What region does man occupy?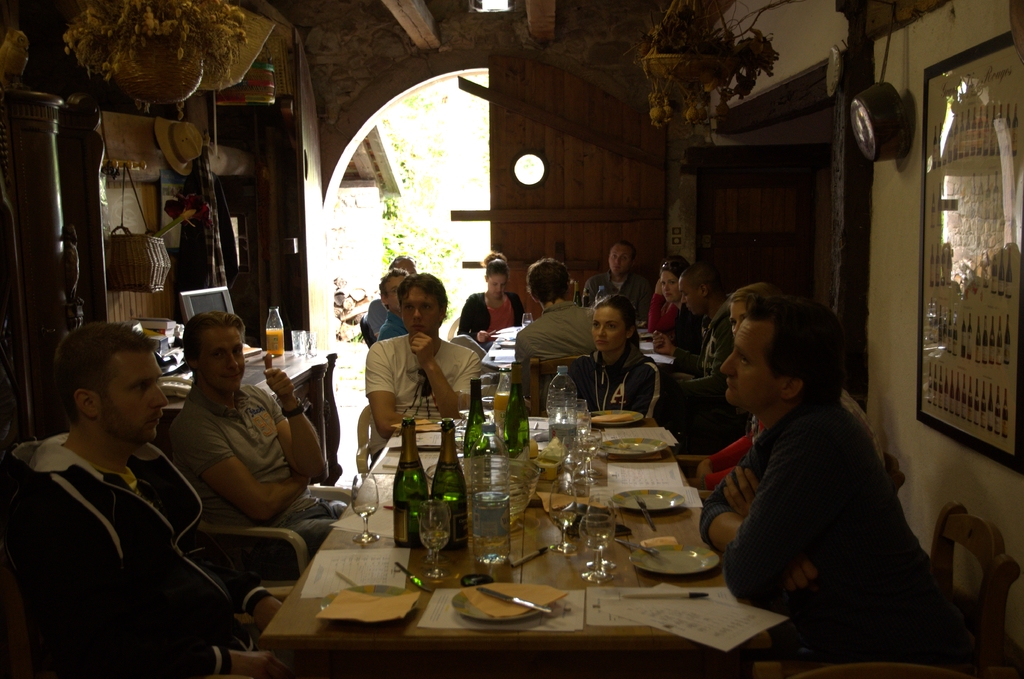
<box>698,304,979,665</box>.
